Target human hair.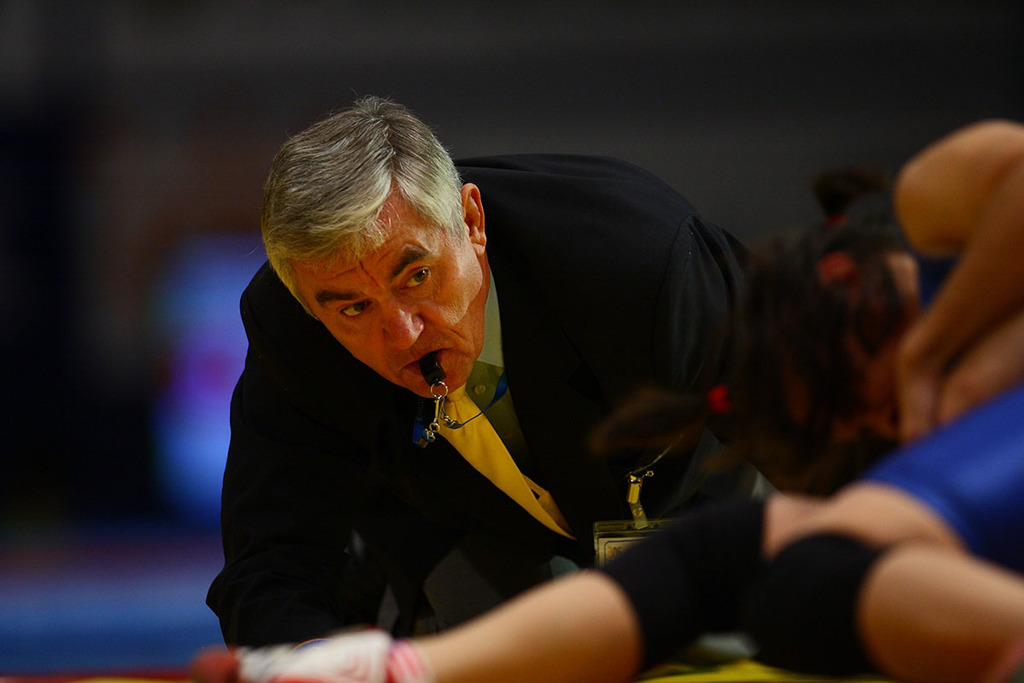
Target region: 265/95/468/339.
